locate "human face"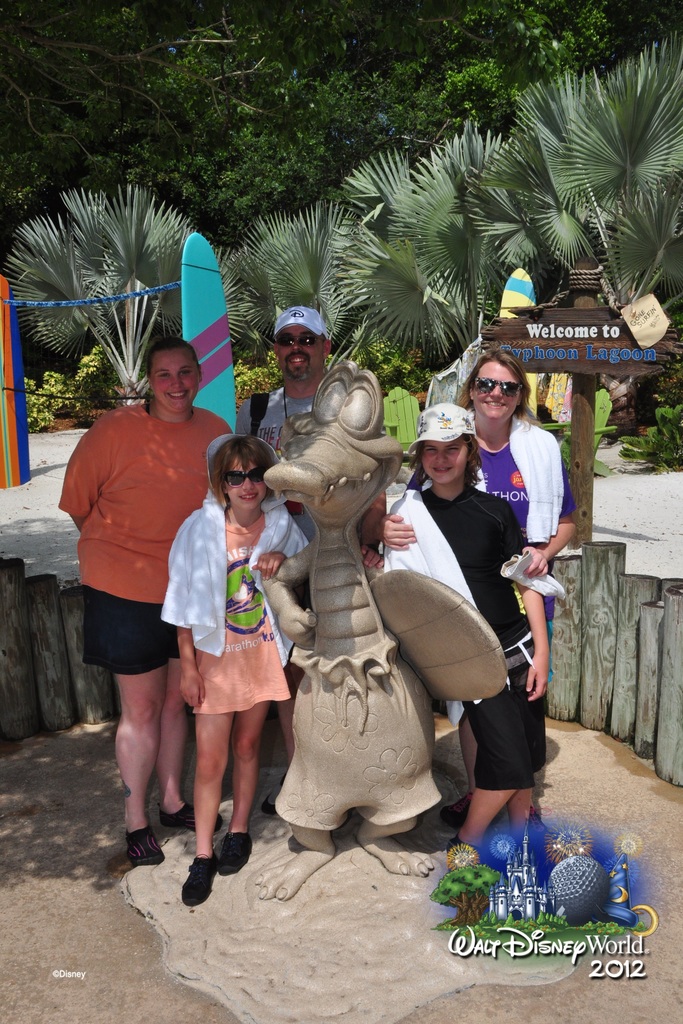
detection(219, 450, 265, 511)
